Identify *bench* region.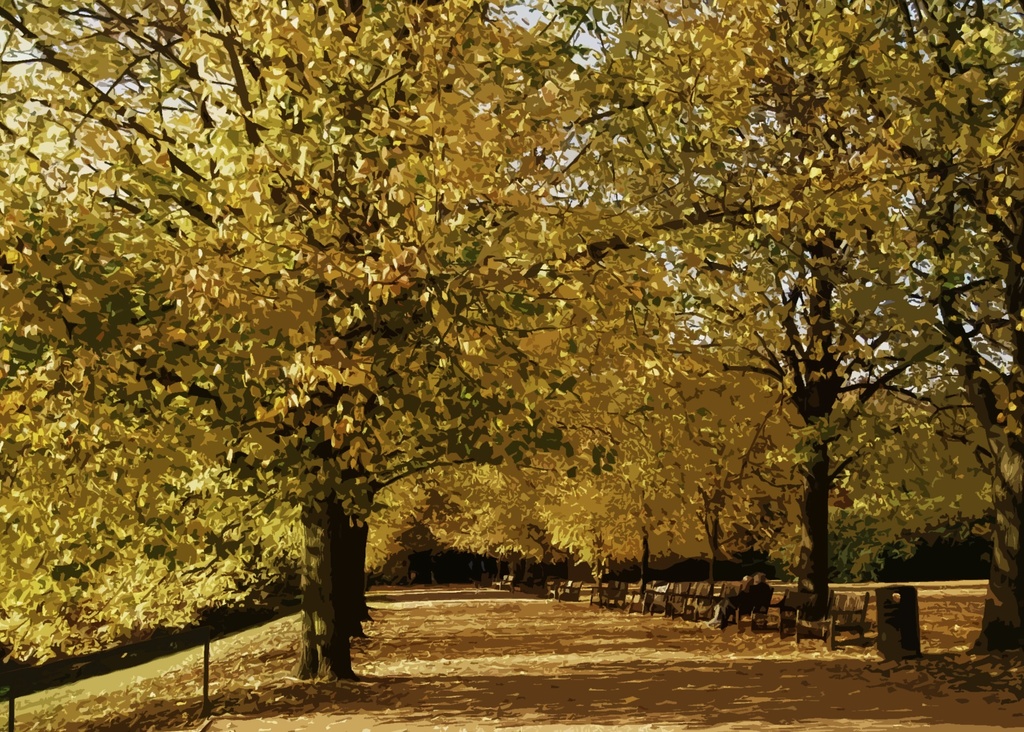
Region: {"left": 750, "top": 590, "right": 828, "bottom": 635}.
